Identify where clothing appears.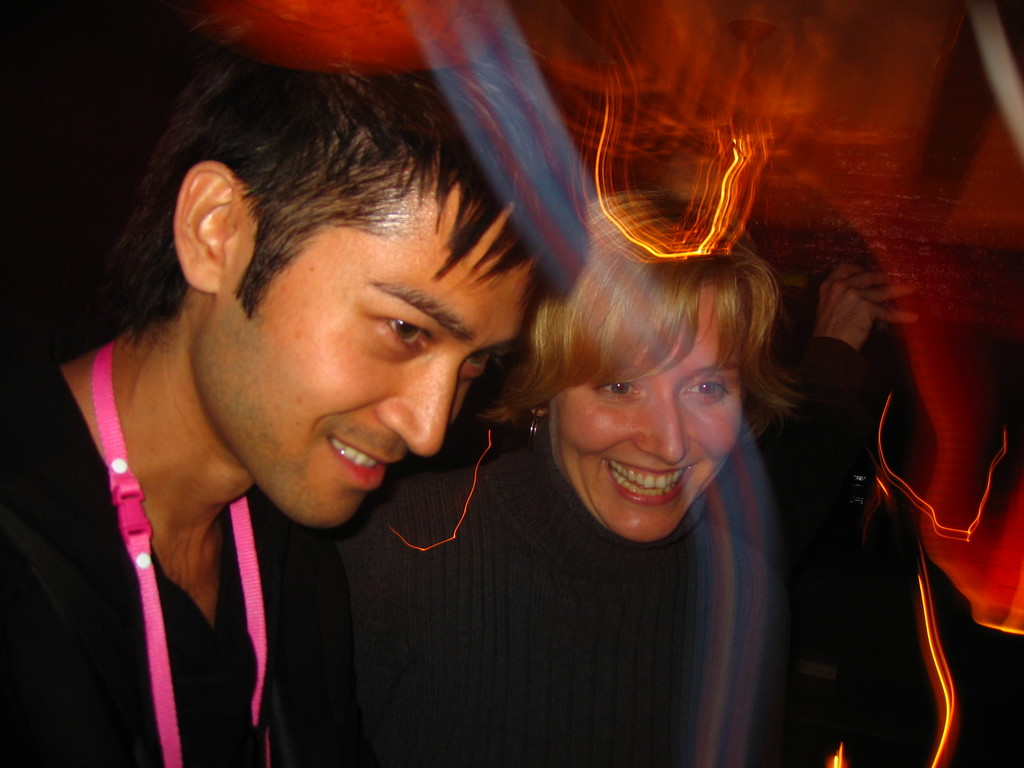
Appears at region(0, 261, 431, 767).
